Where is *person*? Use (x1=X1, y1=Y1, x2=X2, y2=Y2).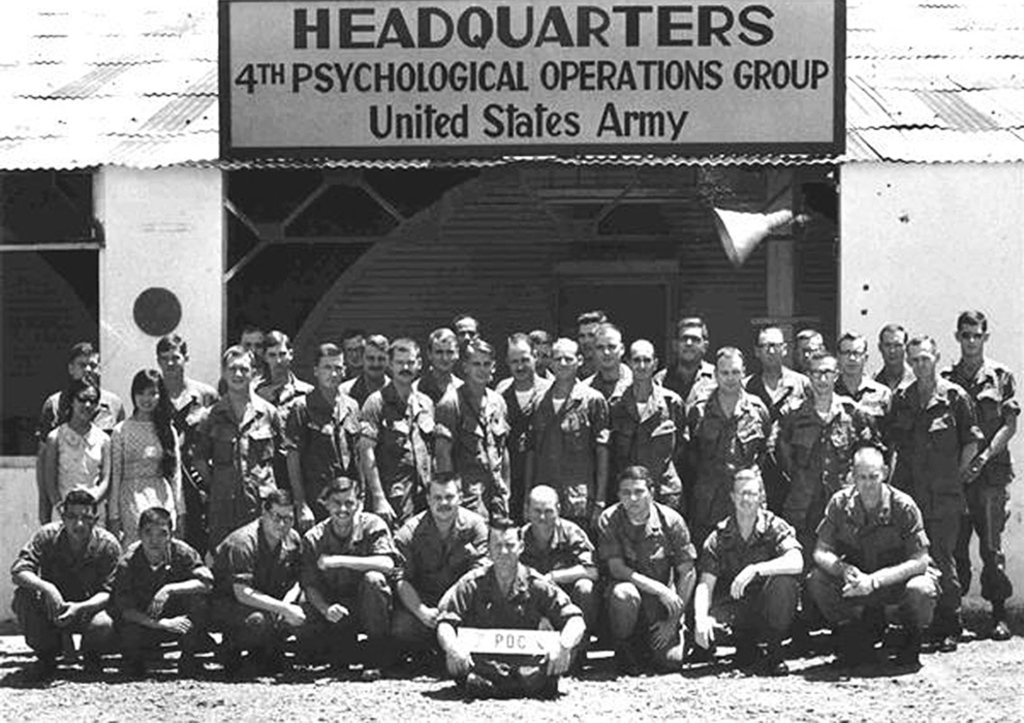
(x1=887, y1=329, x2=982, y2=649).
